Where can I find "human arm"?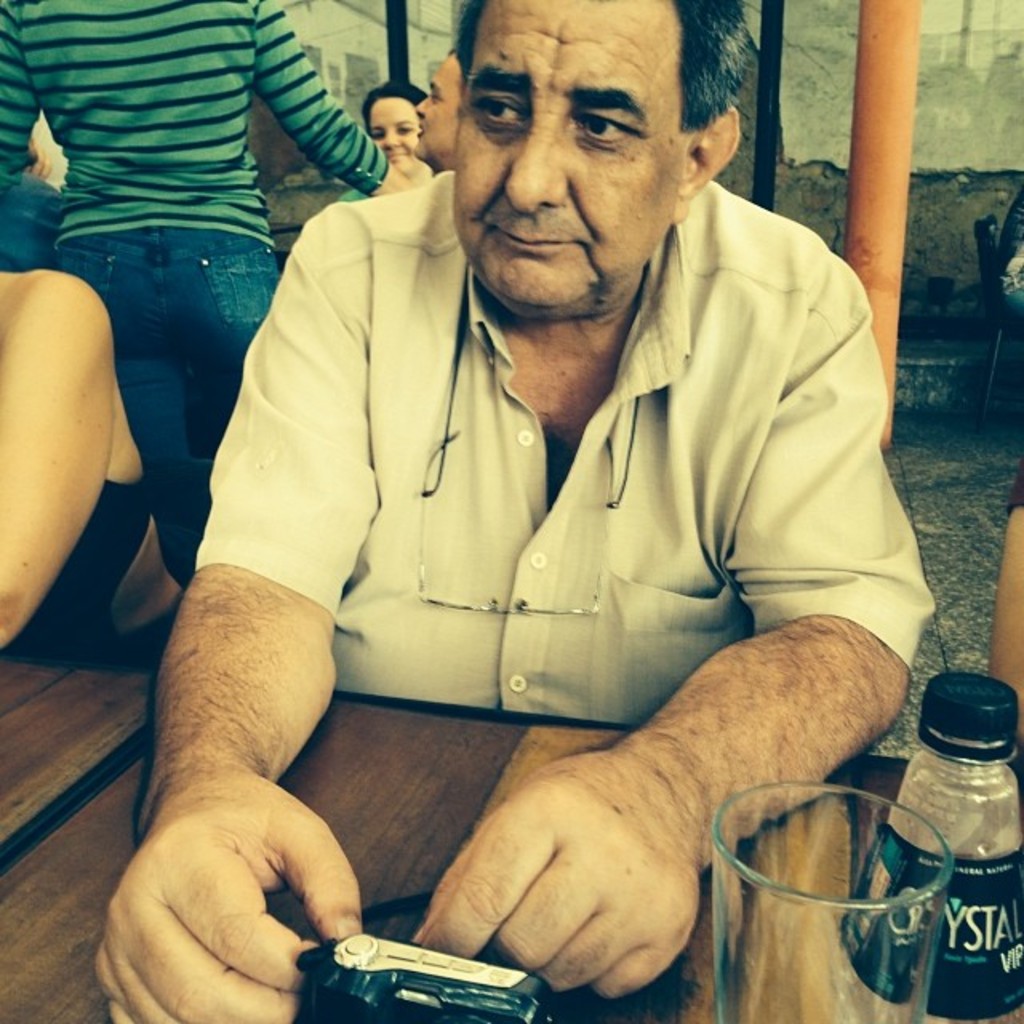
You can find it at BBox(0, 0, 45, 163).
